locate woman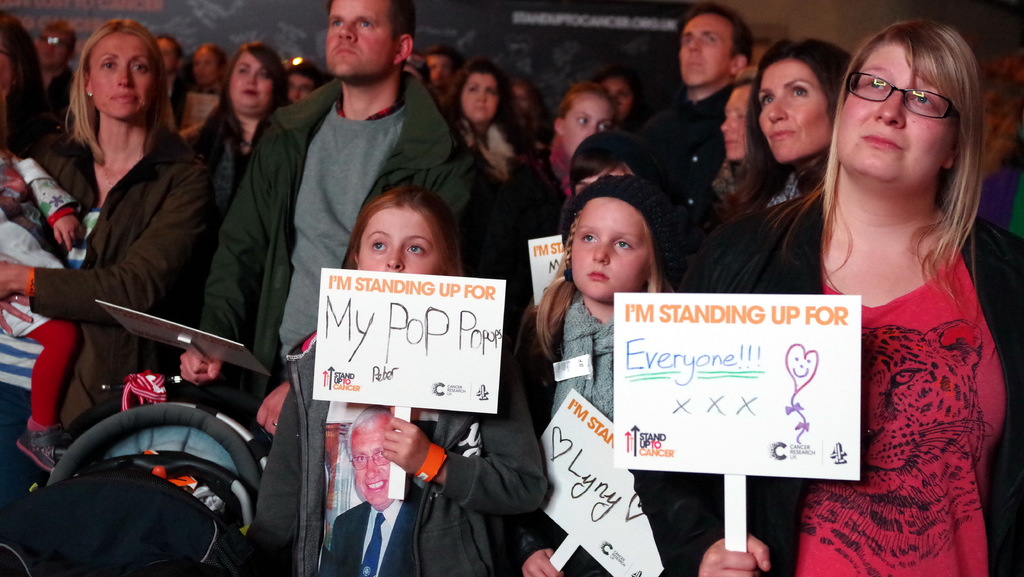
rect(537, 76, 616, 200)
